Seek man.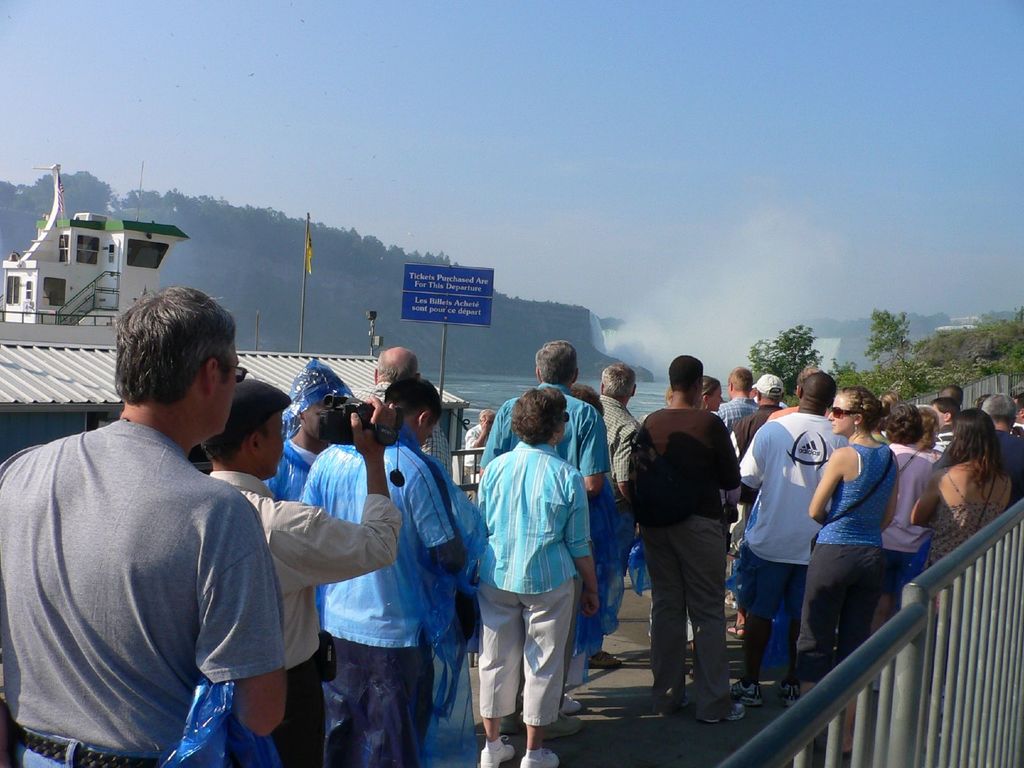
(193,379,397,767).
